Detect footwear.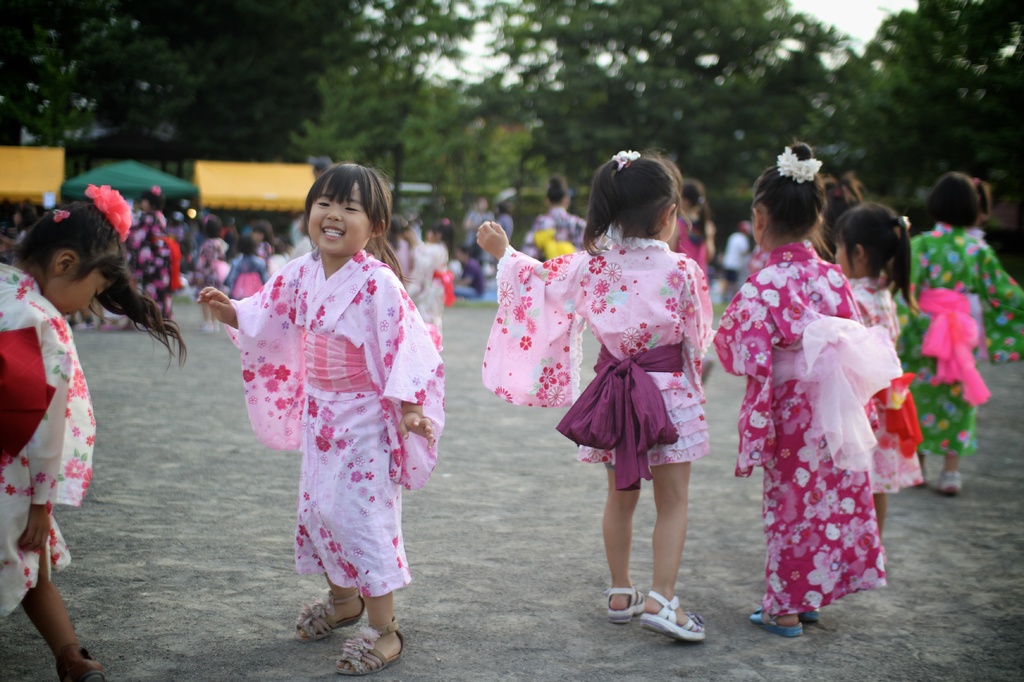
Detected at bbox(637, 586, 707, 640).
